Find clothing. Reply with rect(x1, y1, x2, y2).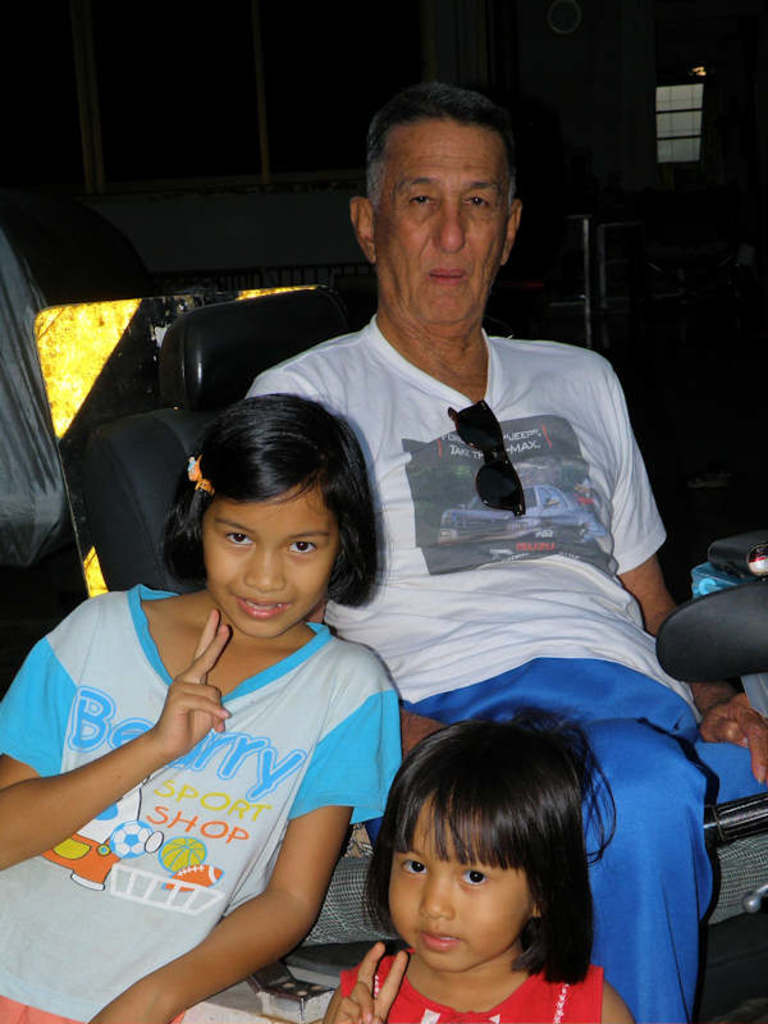
rect(300, 932, 613, 1023).
